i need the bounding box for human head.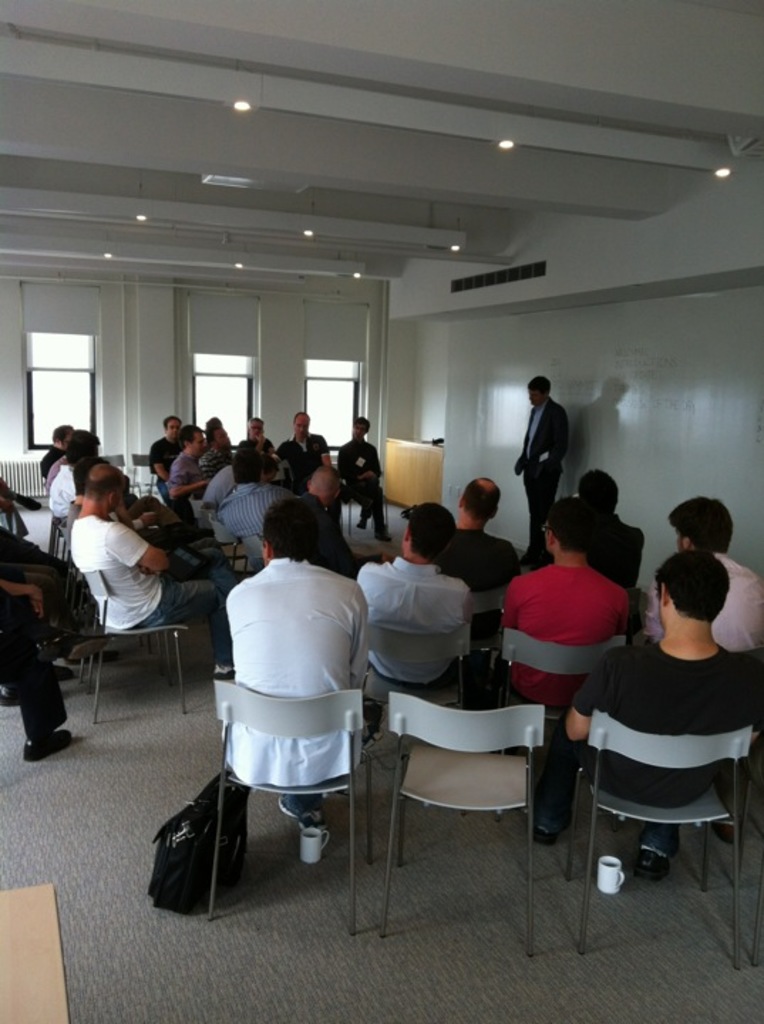
Here it is: crop(528, 375, 552, 408).
